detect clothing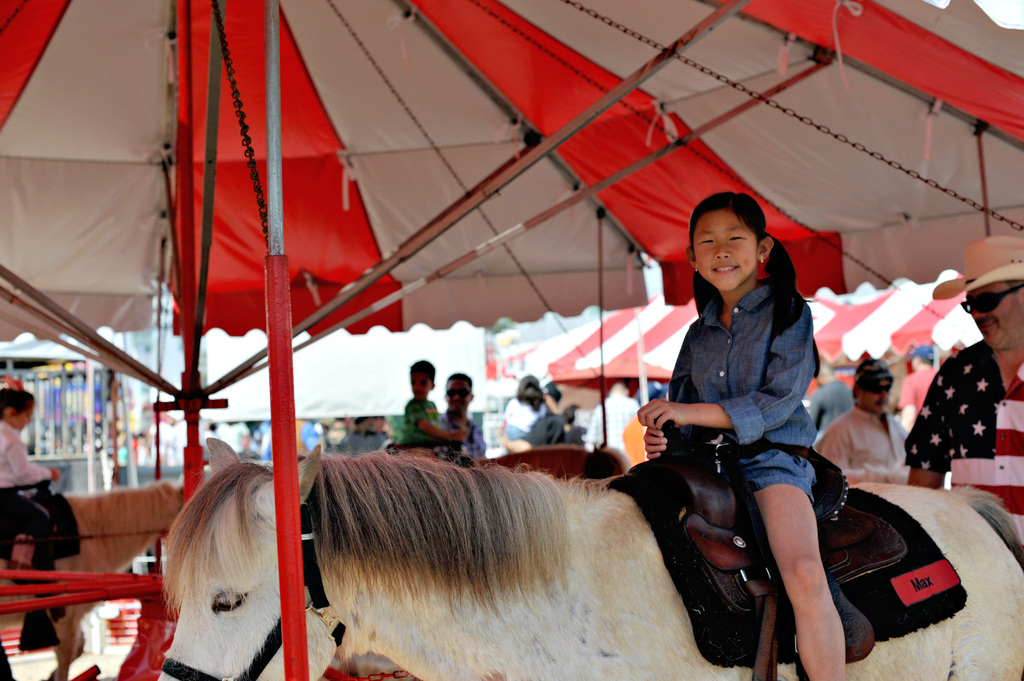
(left=497, top=392, right=552, bottom=453)
